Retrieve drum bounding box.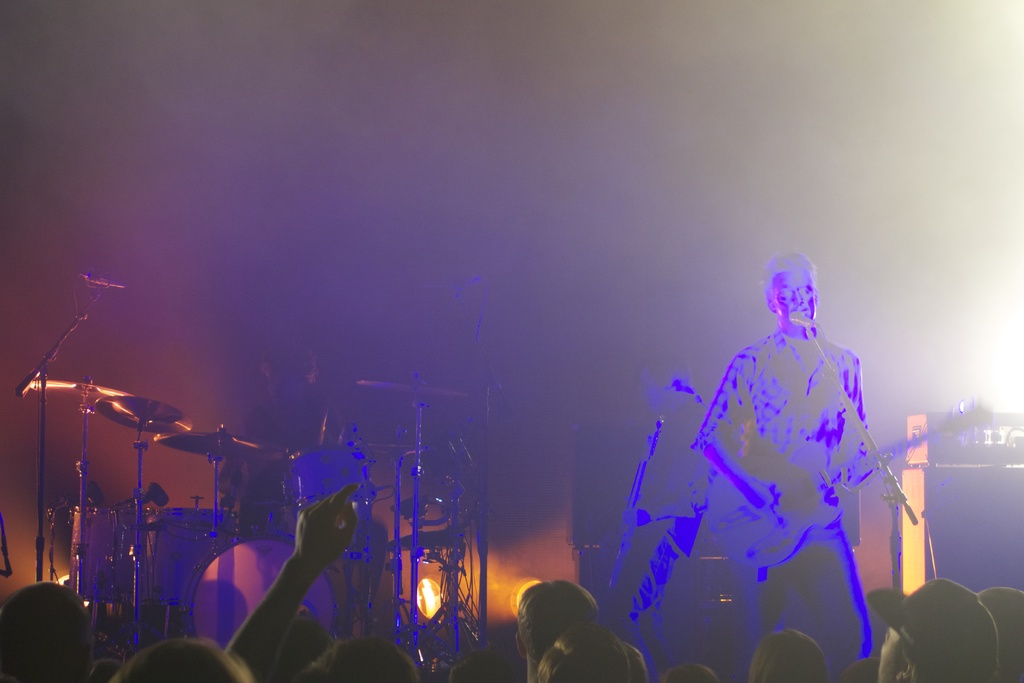
Bounding box: BBox(283, 441, 380, 541).
